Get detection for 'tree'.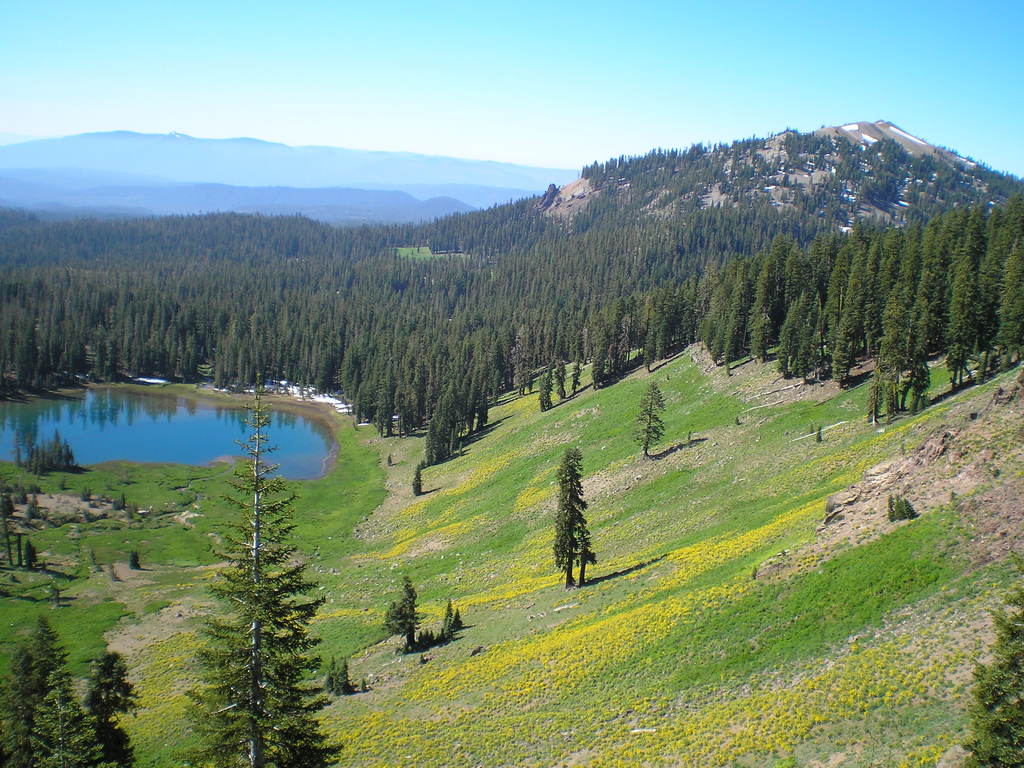
Detection: x1=412 y1=463 x2=426 y2=499.
